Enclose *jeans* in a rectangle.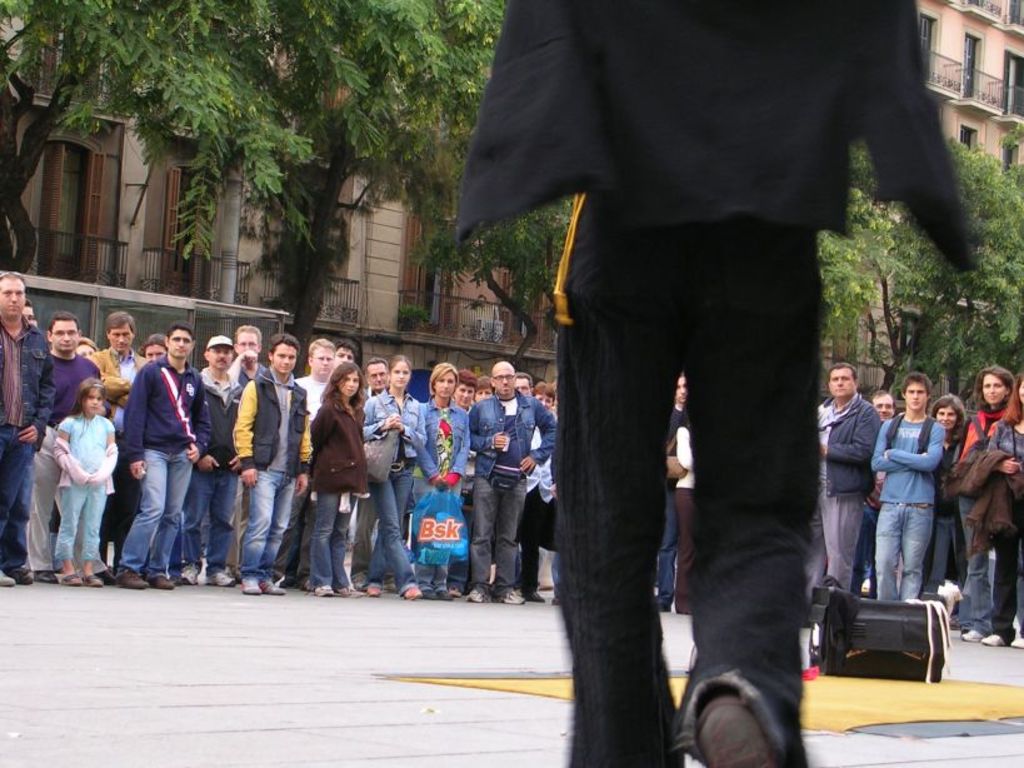
Rect(309, 495, 346, 583).
